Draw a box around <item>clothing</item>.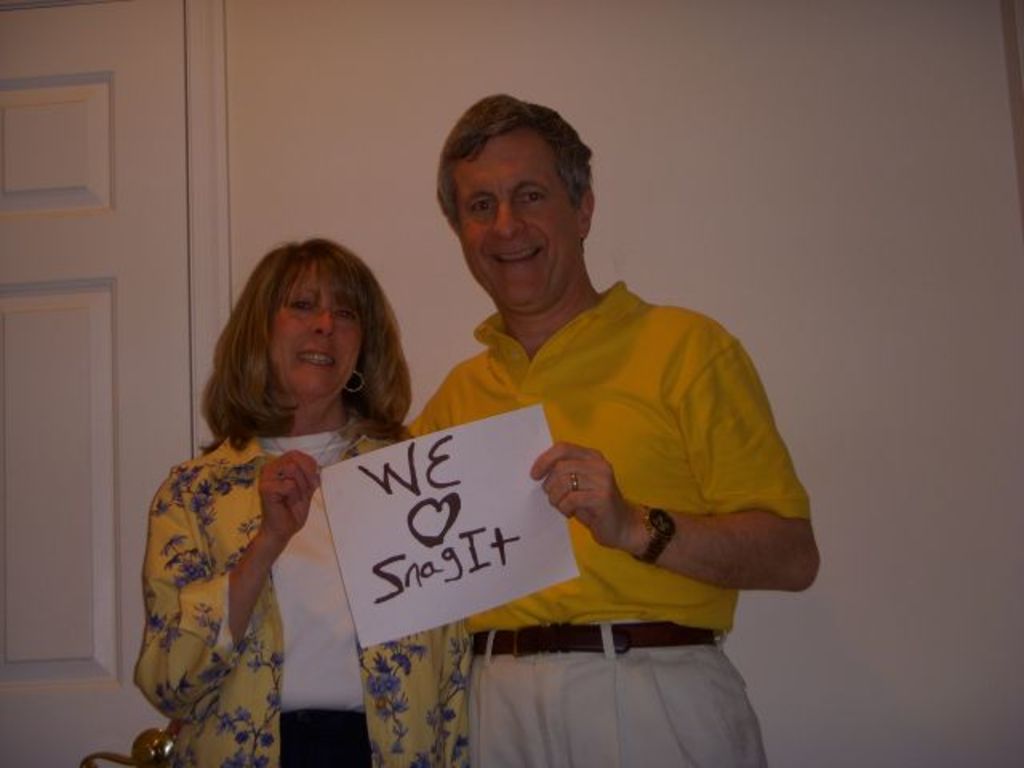
x1=128 y1=416 x2=475 y2=766.
